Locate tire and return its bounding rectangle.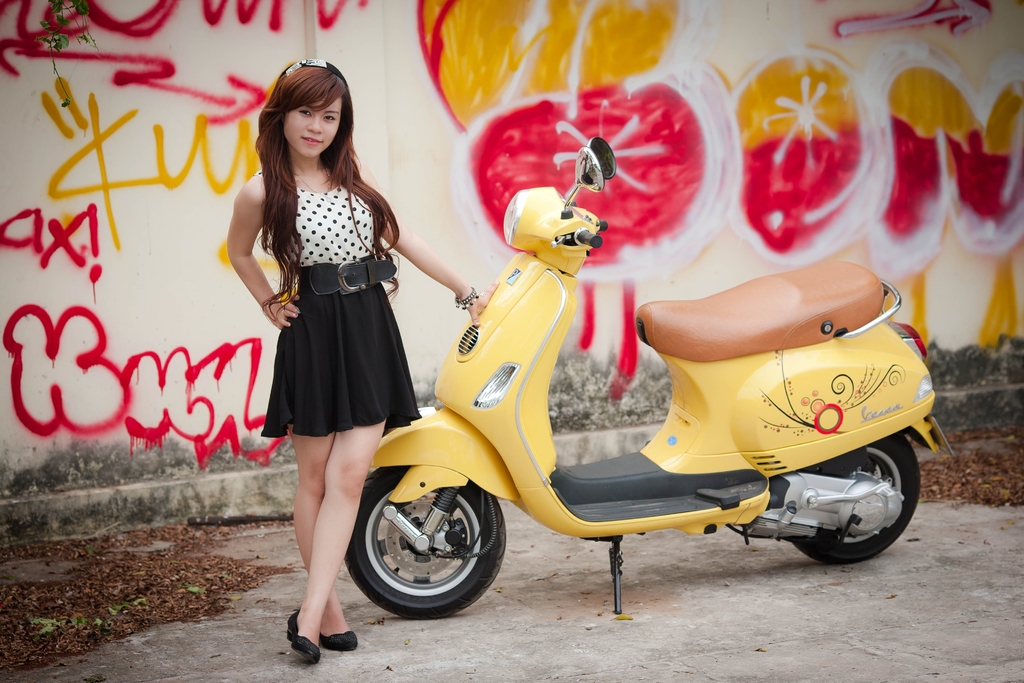
{"x1": 346, "y1": 457, "x2": 507, "y2": 620}.
